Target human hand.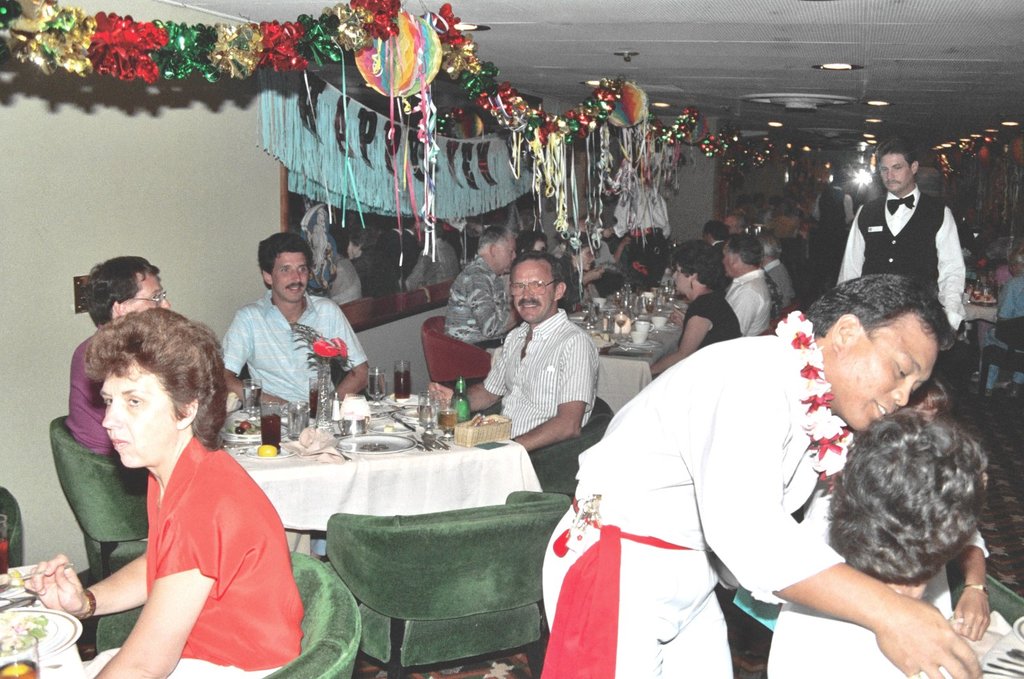
Target region: pyautogui.locateOnScreen(953, 585, 995, 643).
